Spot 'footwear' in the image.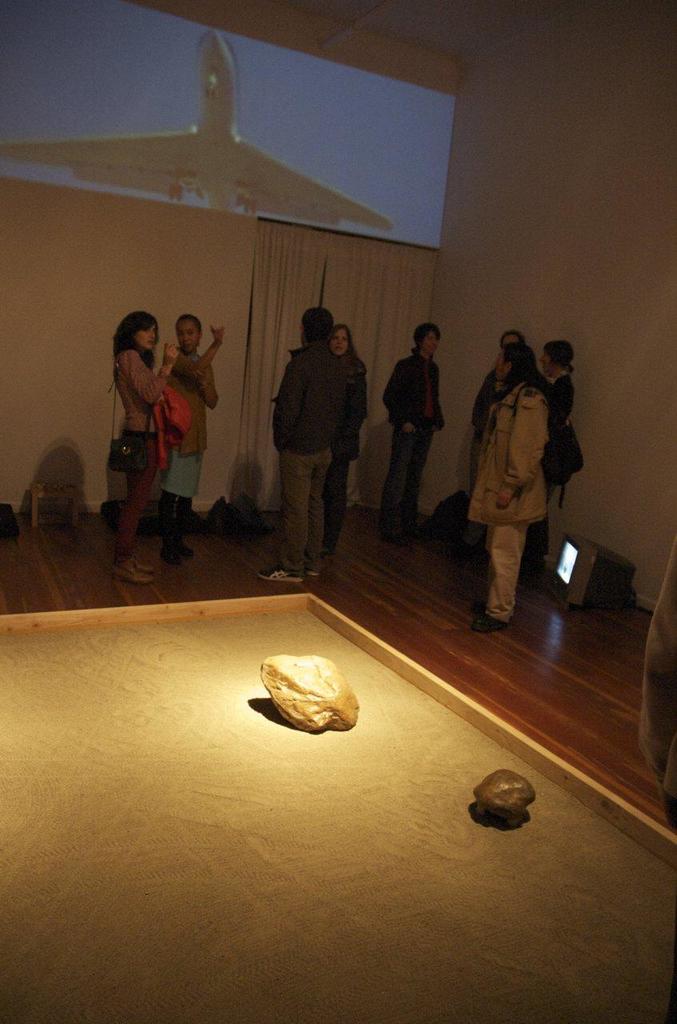
'footwear' found at BBox(156, 543, 175, 563).
